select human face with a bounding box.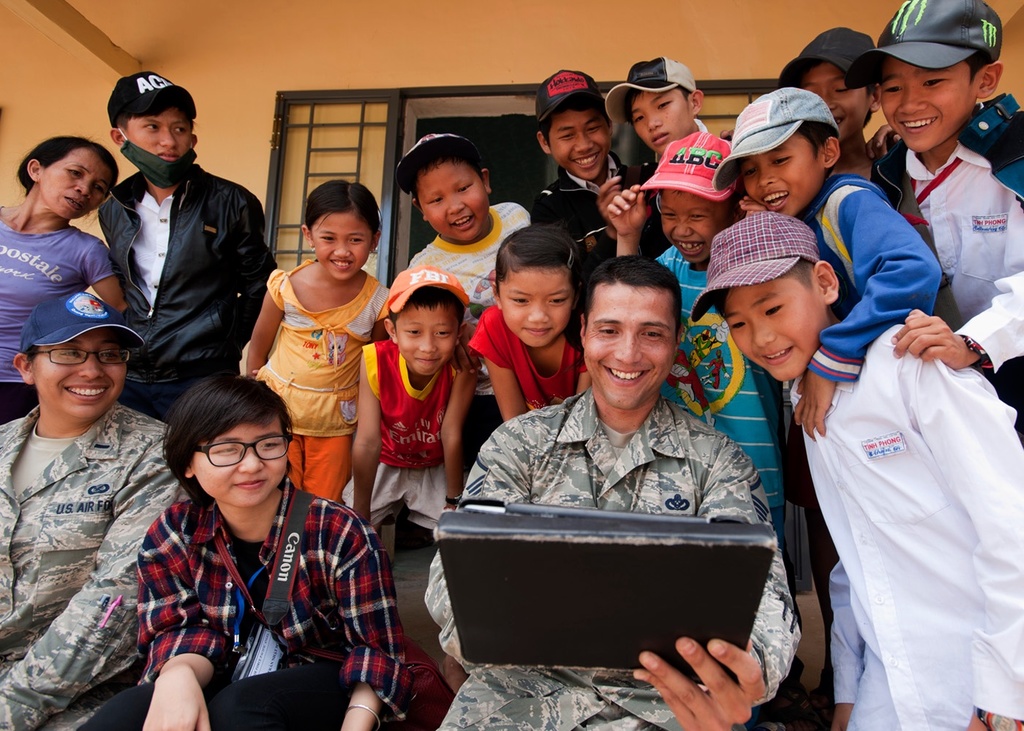
[502, 268, 565, 347].
